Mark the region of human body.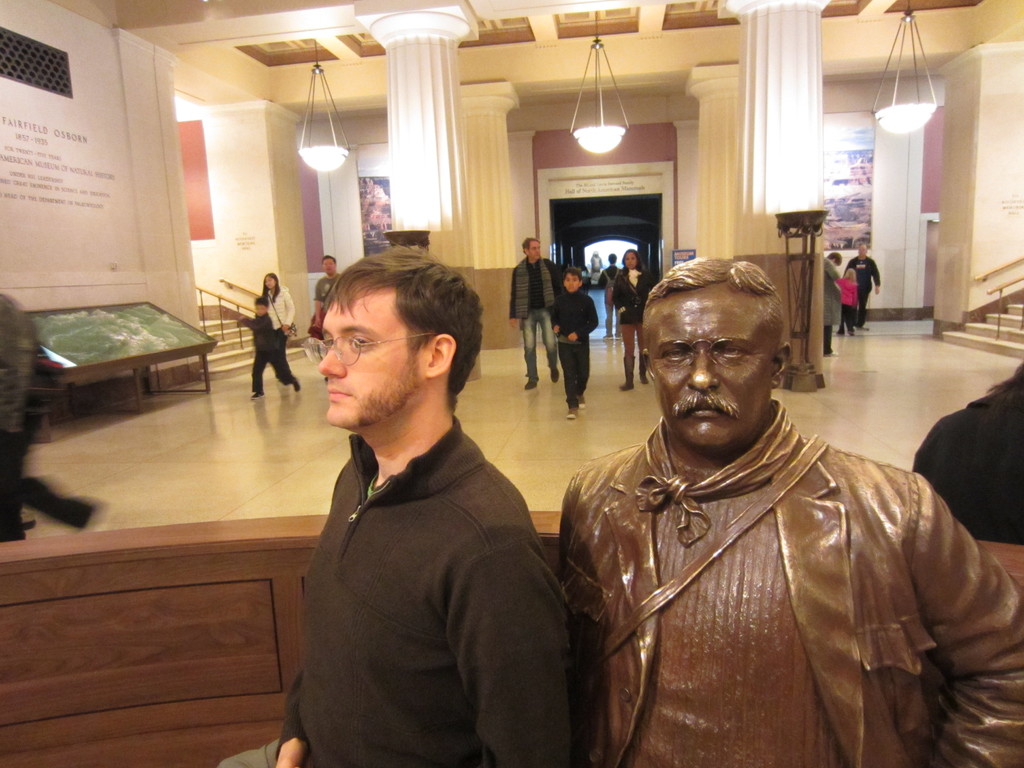
Region: 313,254,340,331.
